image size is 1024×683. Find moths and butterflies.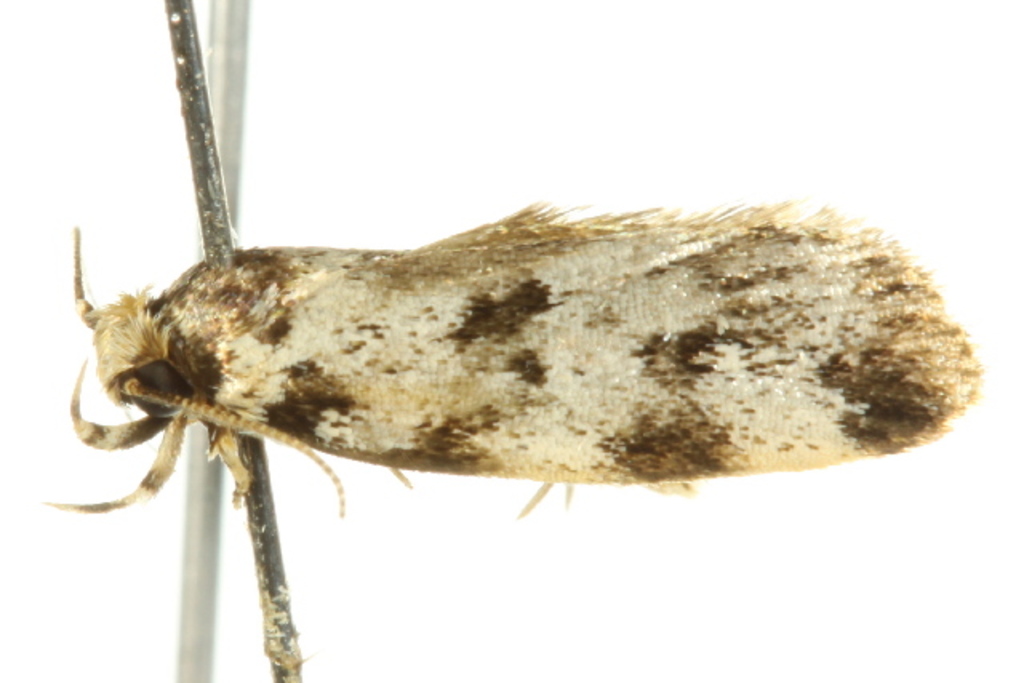
35,190,984,513.
